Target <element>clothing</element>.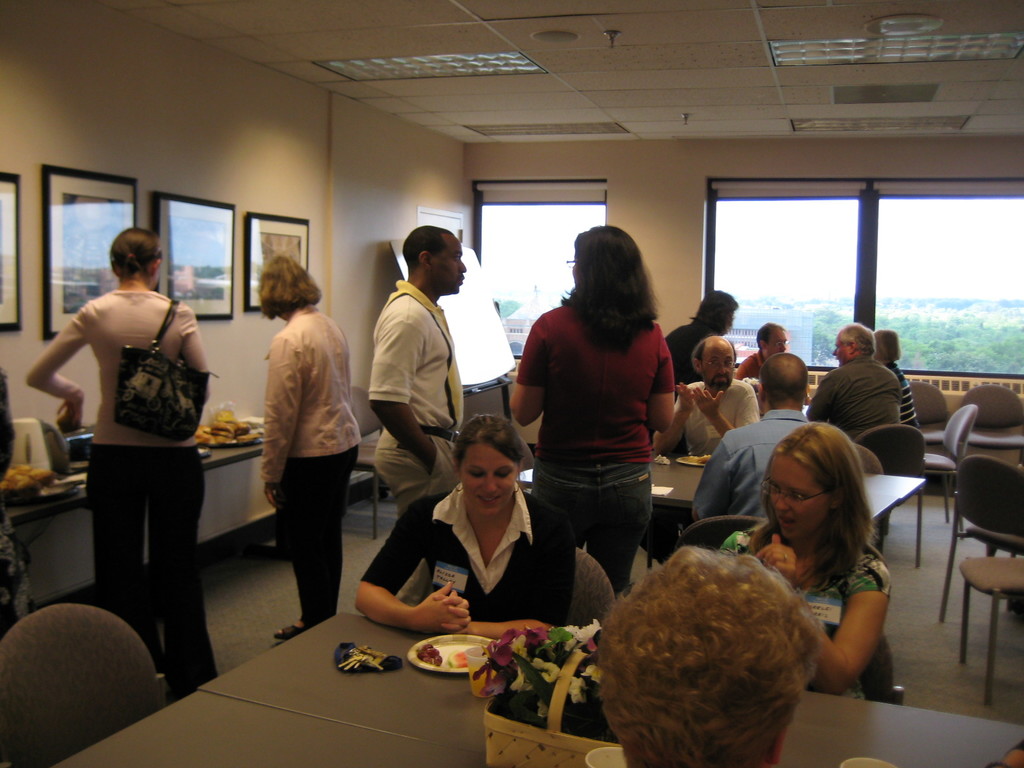
Target region: region(659, 324, 717, 405).
